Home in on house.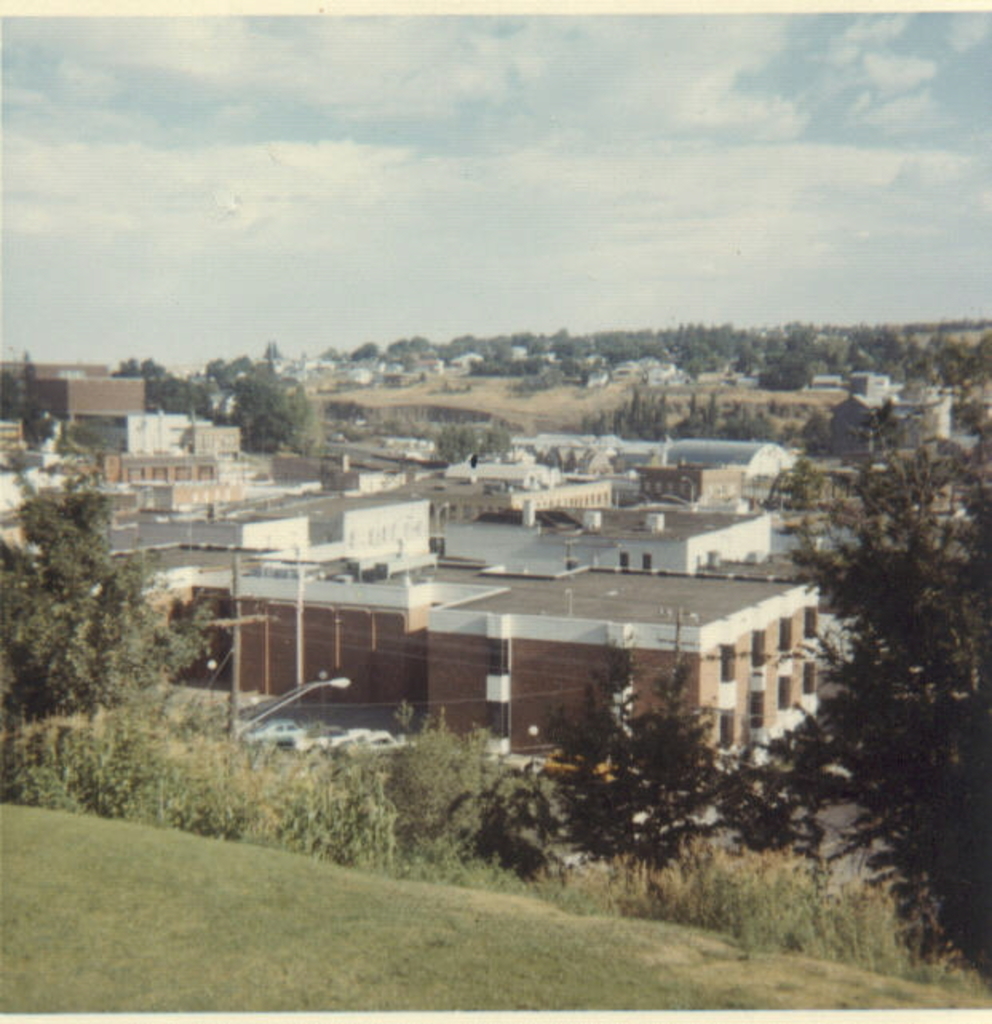
Homed in at l=187, t=447, r=821, b=764.
